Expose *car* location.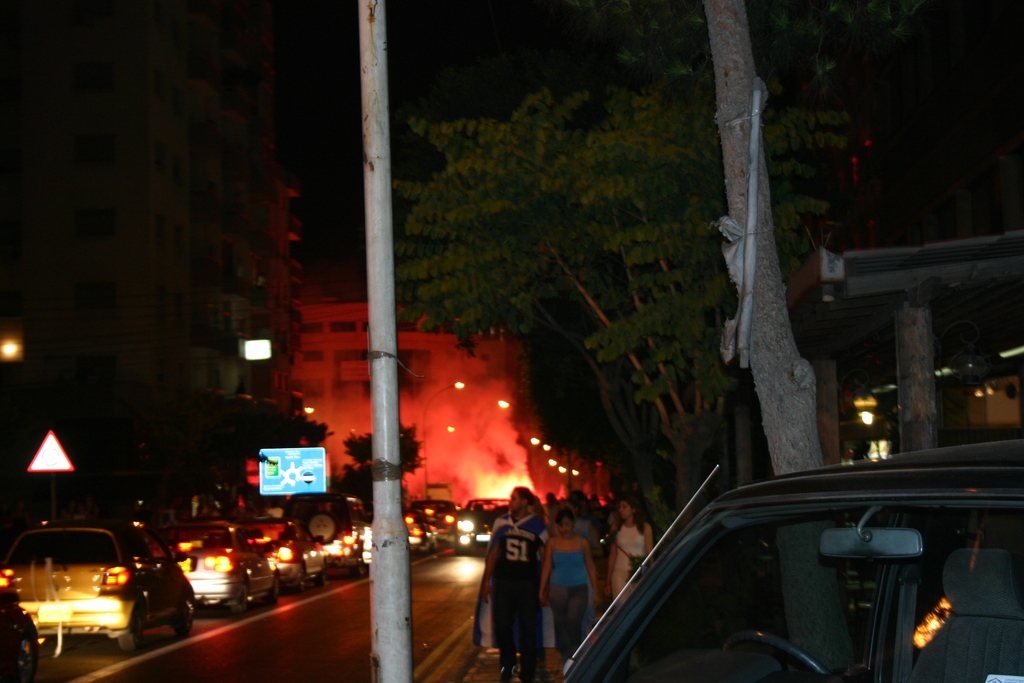
Exposed at {"left": 556, "top": 431, "right": 1023, "bottom": 682}.
